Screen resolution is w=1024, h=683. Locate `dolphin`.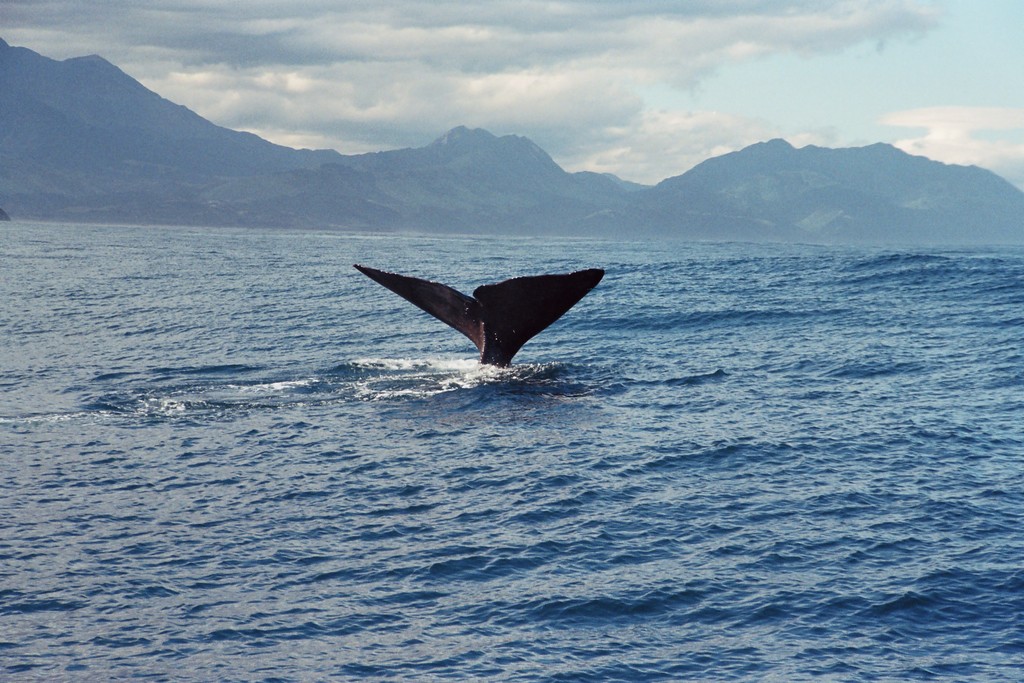
x1=350, y1=263, x2=605, y2=366.
